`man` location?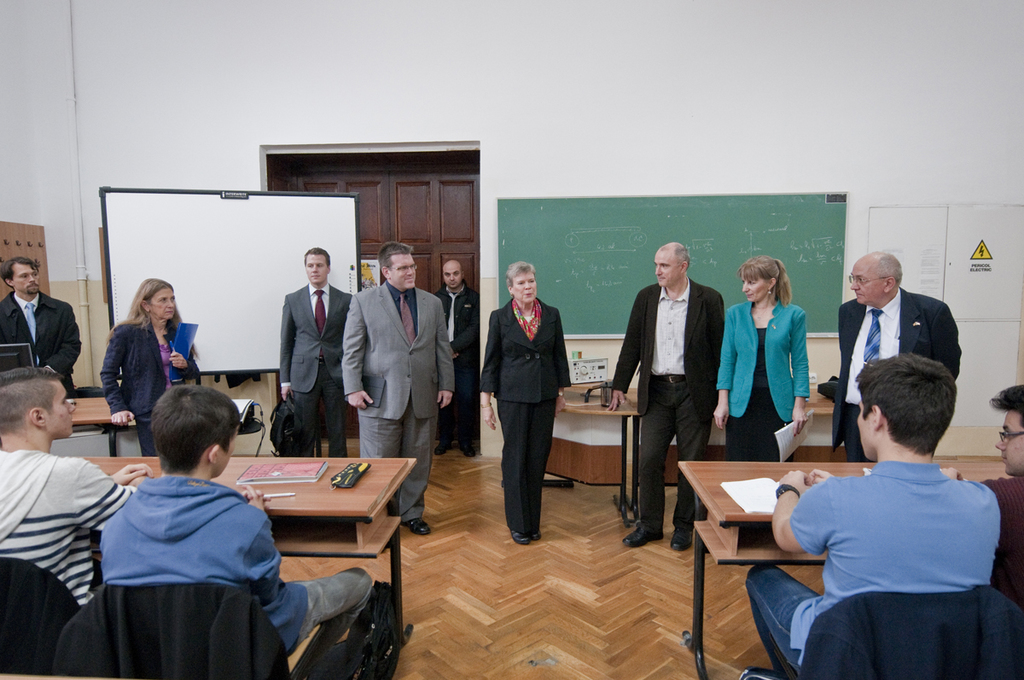
[941,385,1023,593]
